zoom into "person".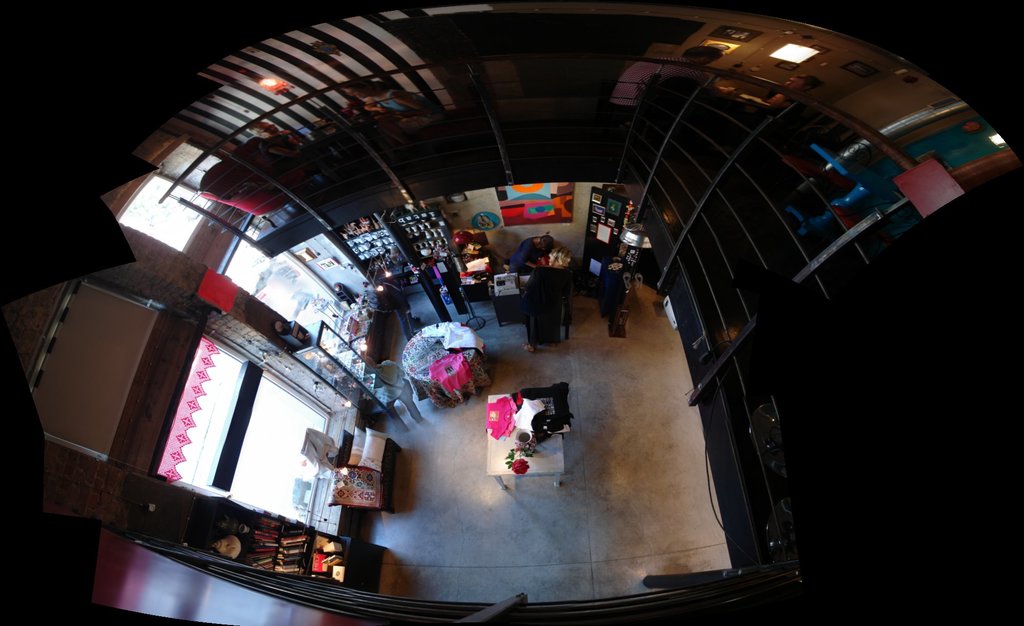
Zoom target: <box>505,234,556,277</box>.
